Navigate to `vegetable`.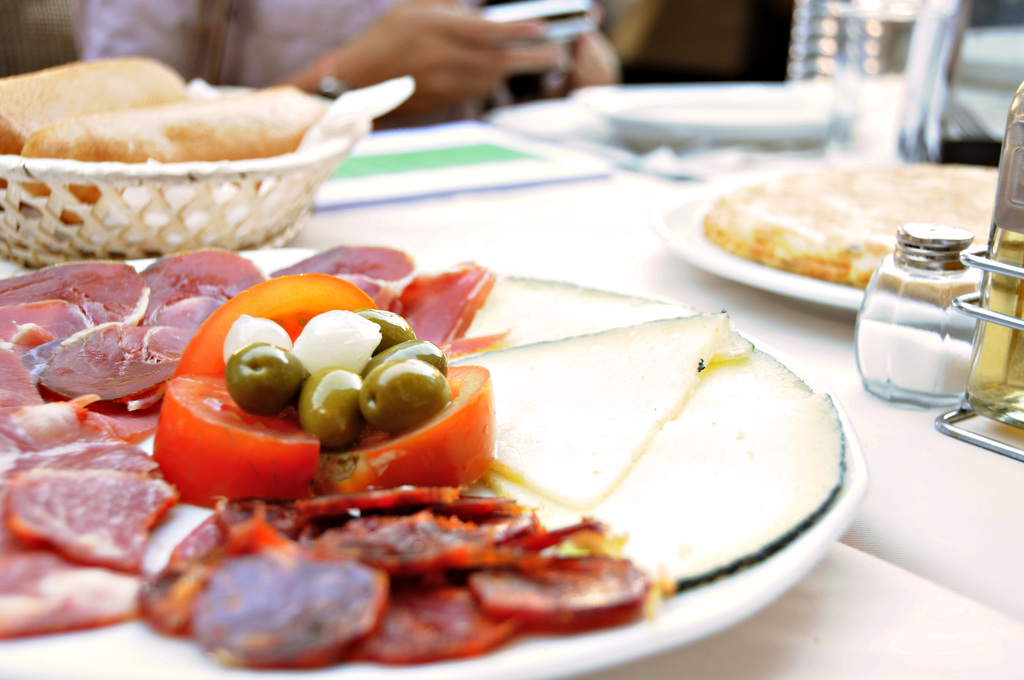
Navigation target: bbox=(225, 312, 289, 360).
